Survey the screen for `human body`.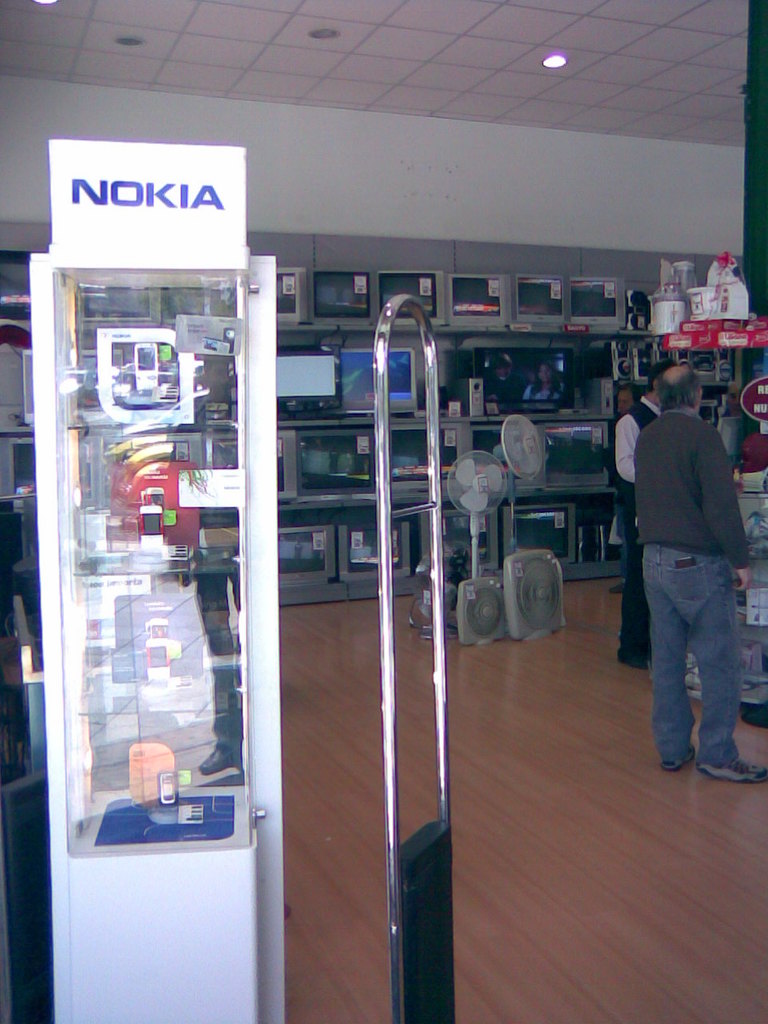
Survey found: 602, 402, 654, 678.
